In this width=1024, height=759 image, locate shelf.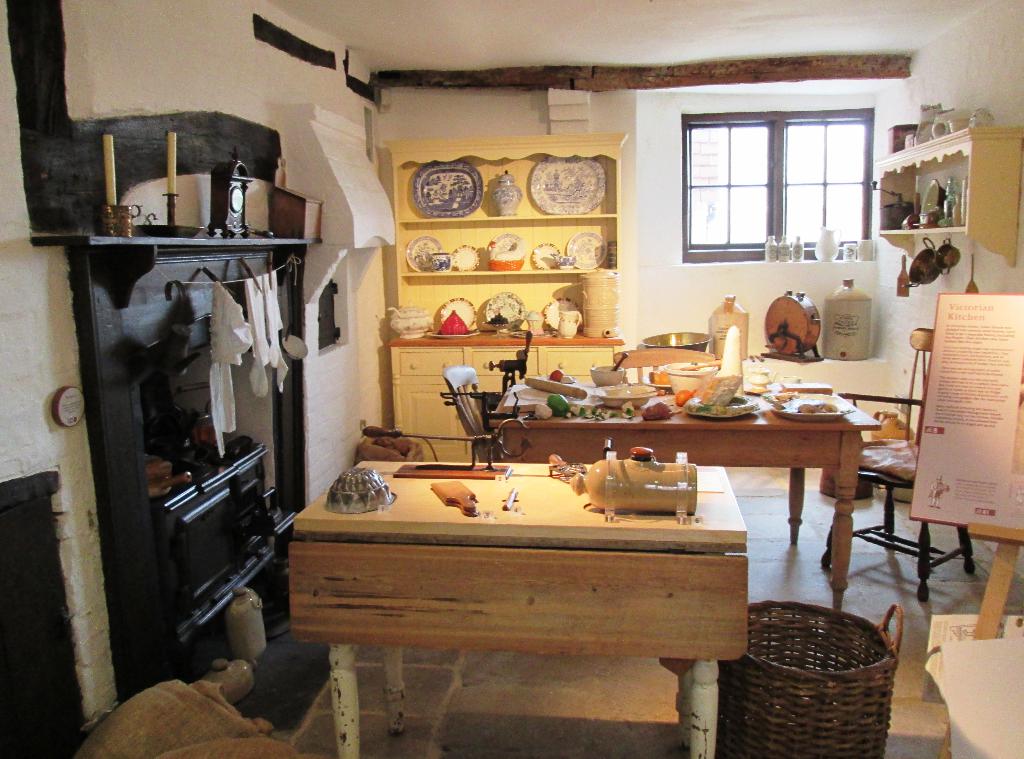
Bounding box: bbox=[384, 122, 625, 349].
